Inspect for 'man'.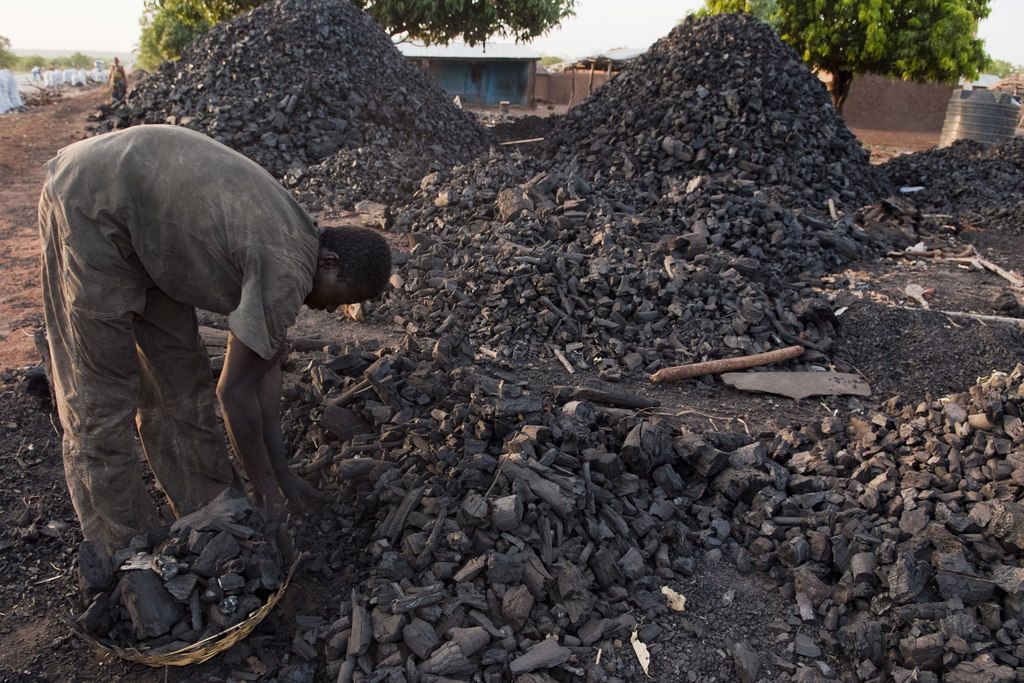
Inspection: <bbox>36, 107, 391, 594</bbox>.
